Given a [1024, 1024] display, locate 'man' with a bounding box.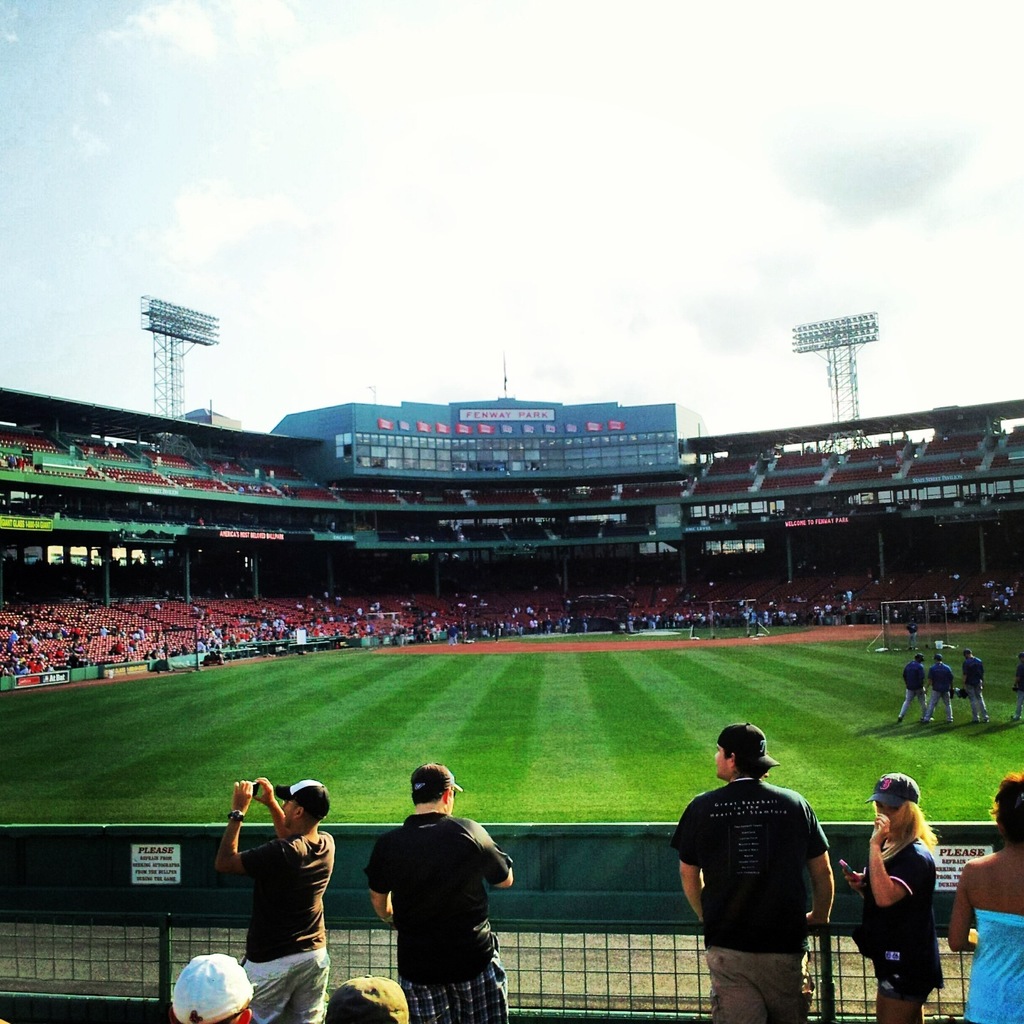
Located: x1=361, y1=750, x2=521, y2=1009.
